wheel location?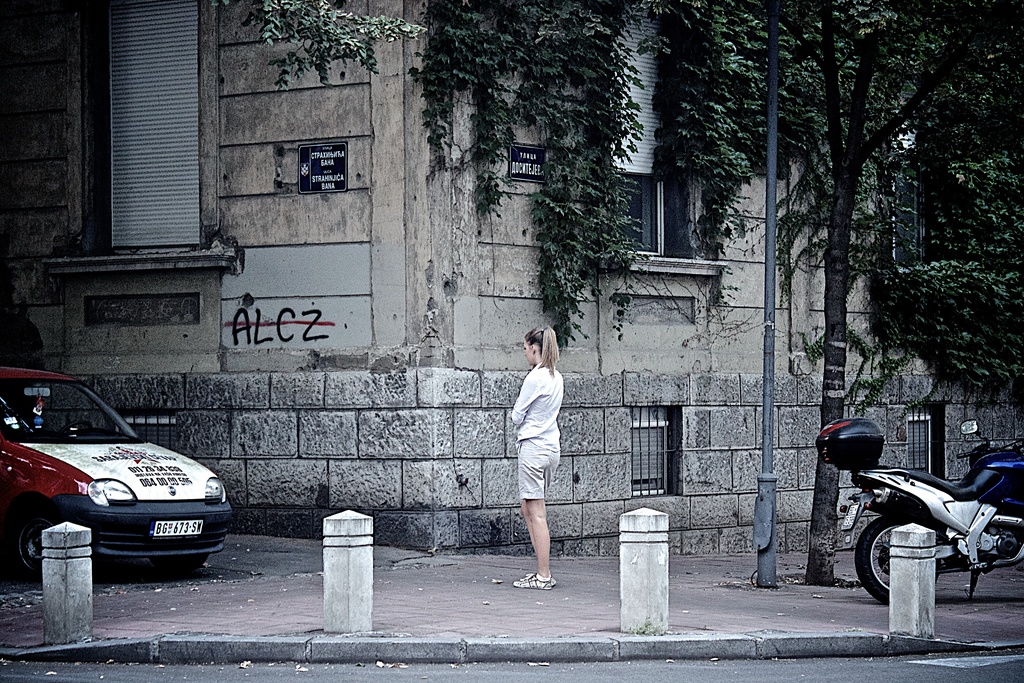
l=854, t=509, r=940, b=607
